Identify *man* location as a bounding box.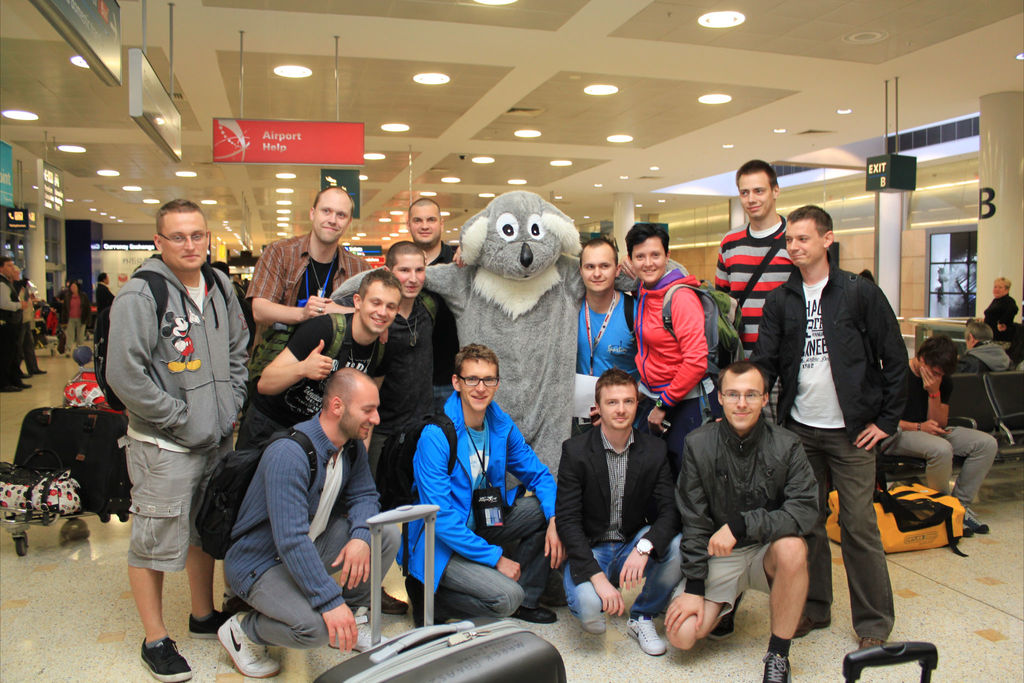
554,370,685,655.
